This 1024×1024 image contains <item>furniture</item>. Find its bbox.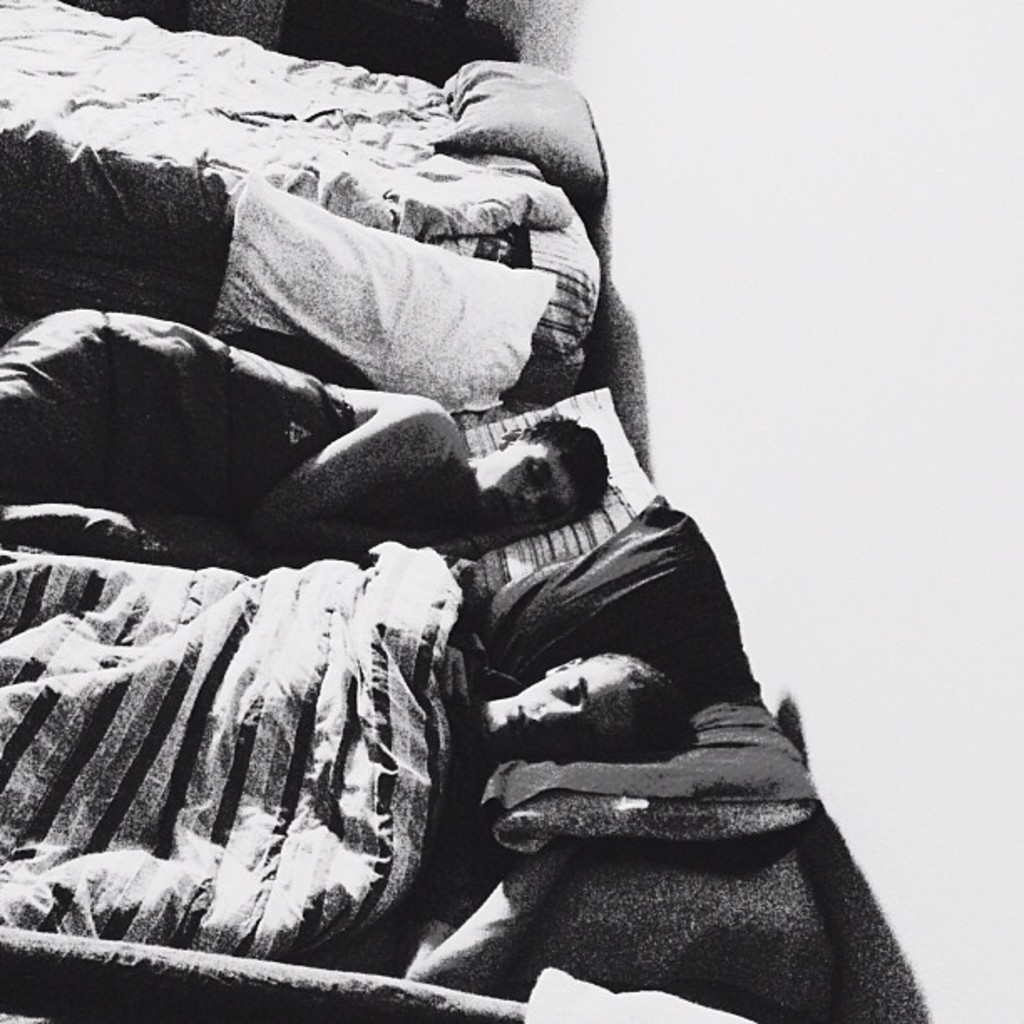
left=0, top=383, right=845, bottom=1022.
